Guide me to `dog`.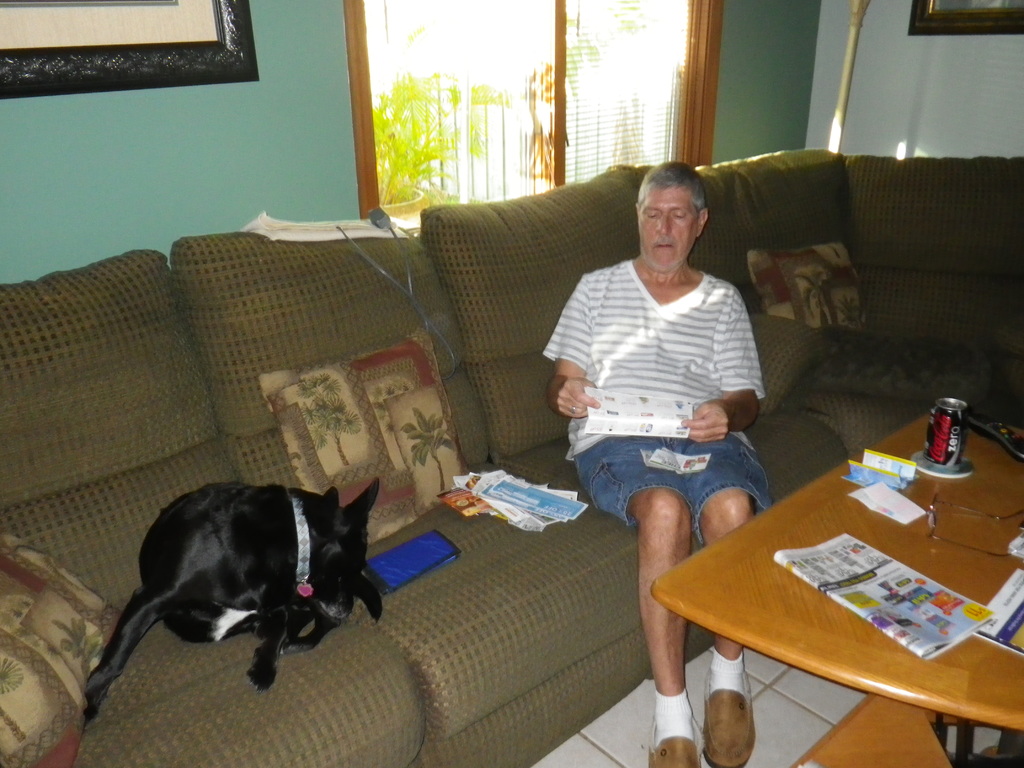
Guidance: 83 479 386 721.
